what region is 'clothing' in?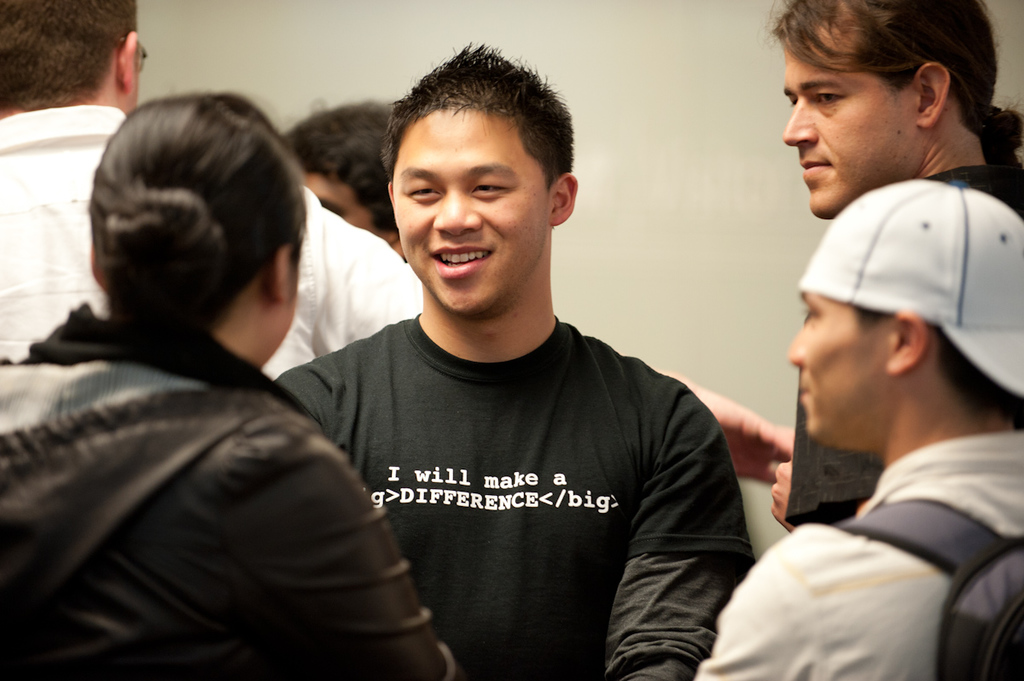
(x1=690, y1=434, x2=1023, y2=680).
